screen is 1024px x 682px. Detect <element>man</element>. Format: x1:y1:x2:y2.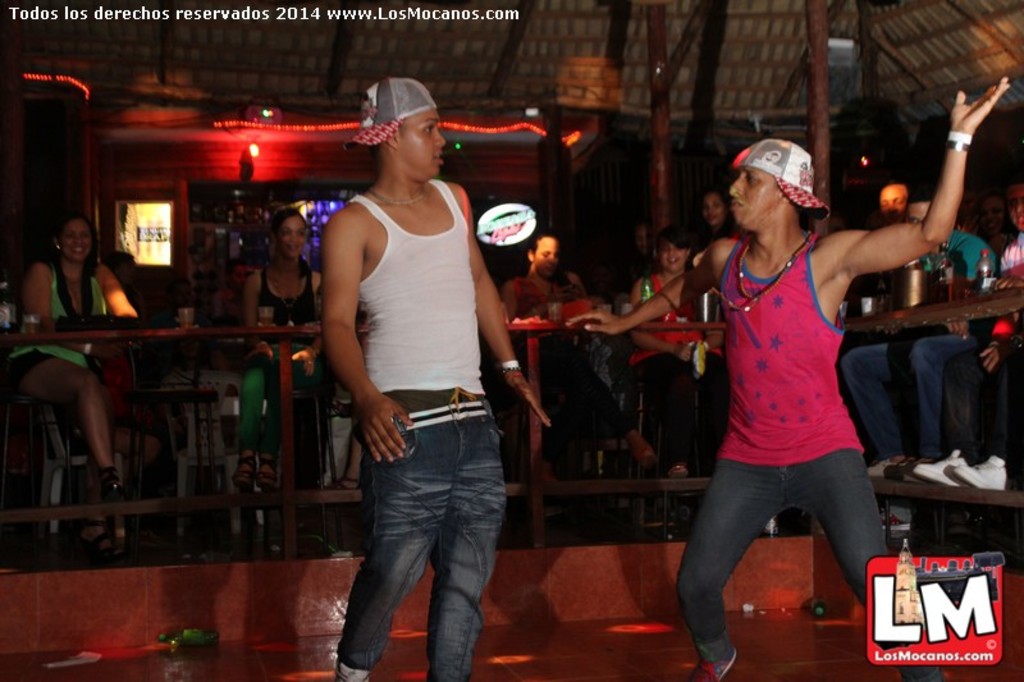
837:192:1004:480.
